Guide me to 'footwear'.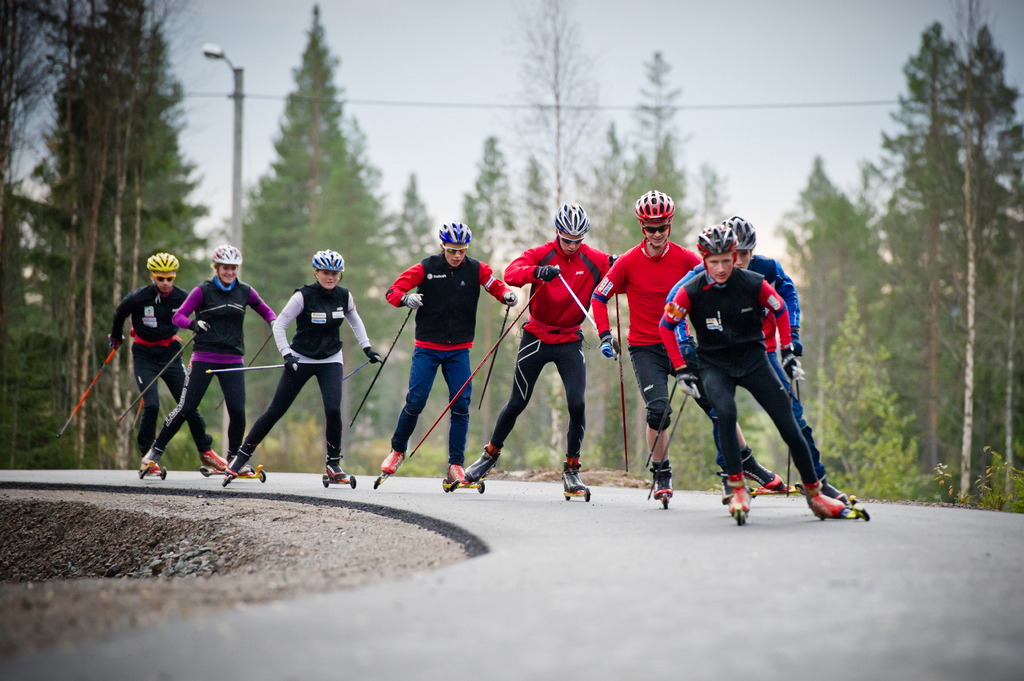
Guidance: detection(141, 444, 166, 466).
